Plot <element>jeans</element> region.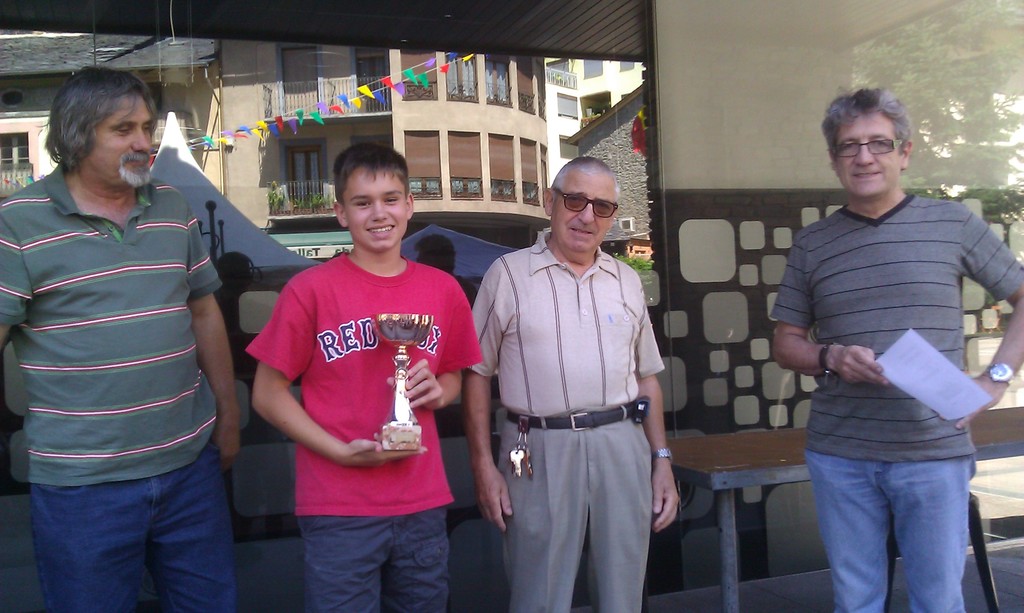
Plotted at select_region(26, 443, 230, 612).
